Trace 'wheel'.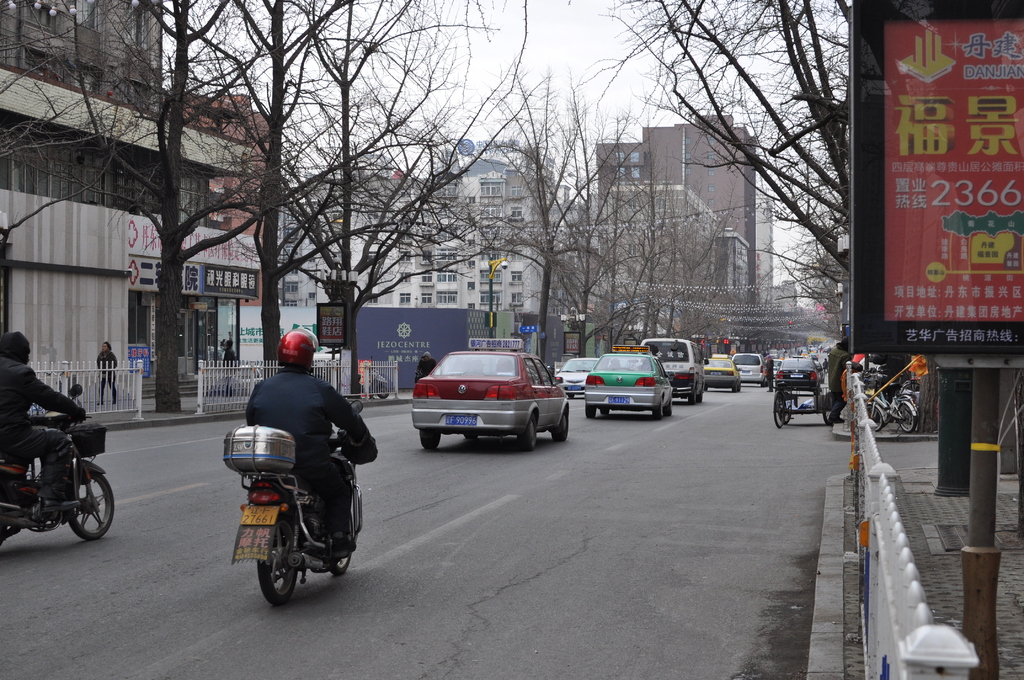
Traced to (242, 503, 321, 609).
